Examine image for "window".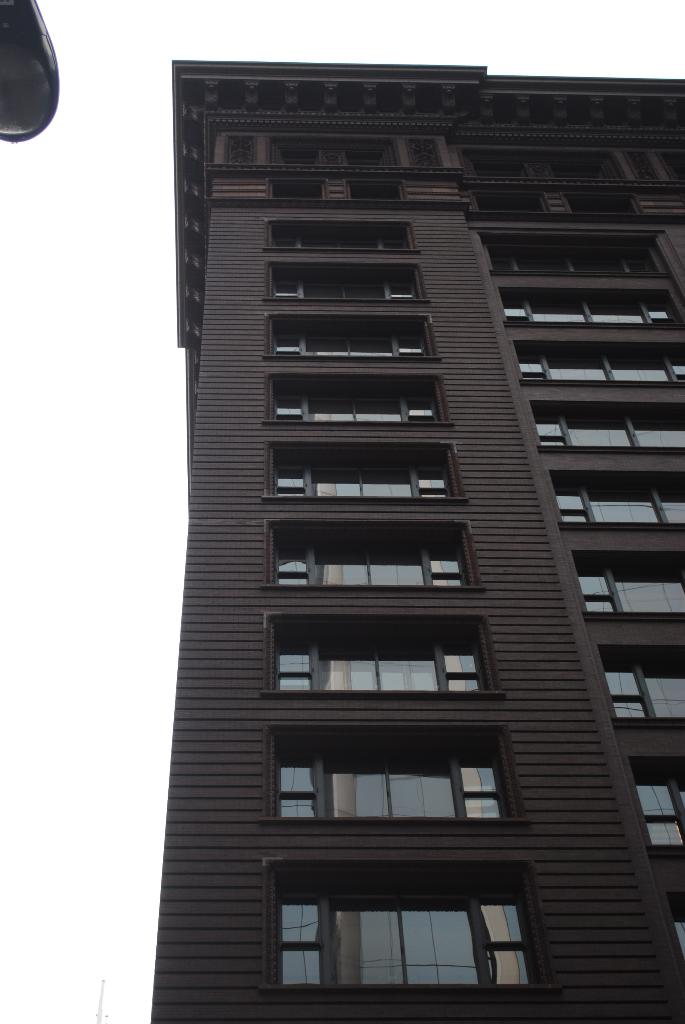
Examination result: region(668, 899, 684, 961).
